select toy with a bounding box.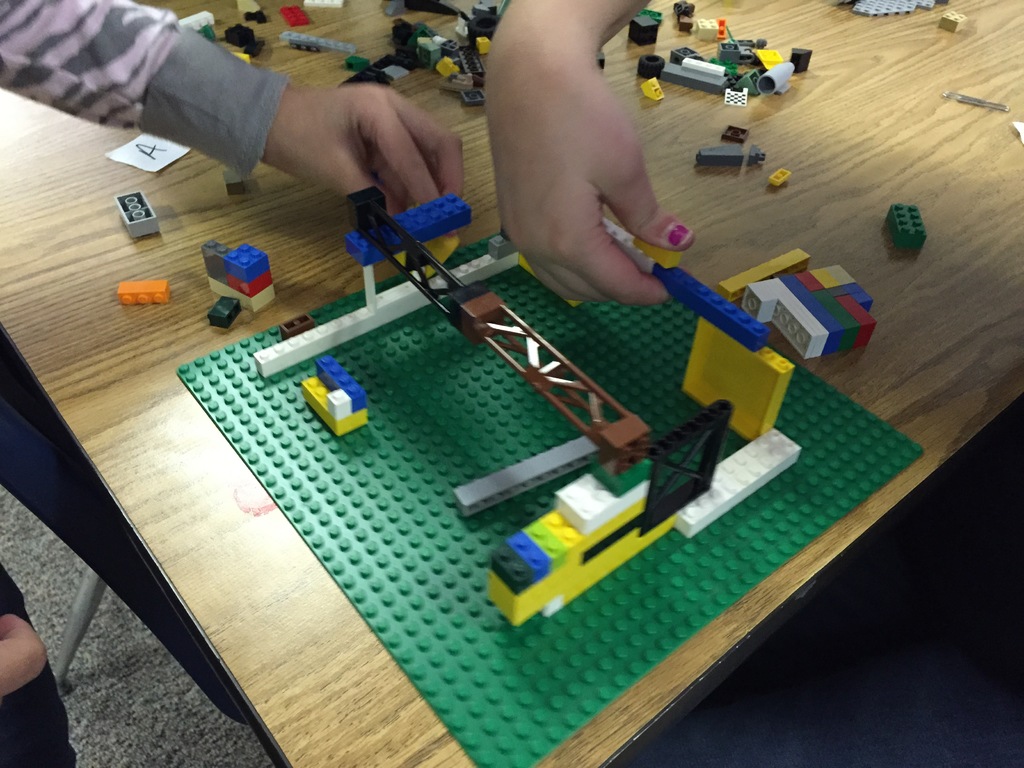
x1=636 y1=58 x2=662 y2=79.
